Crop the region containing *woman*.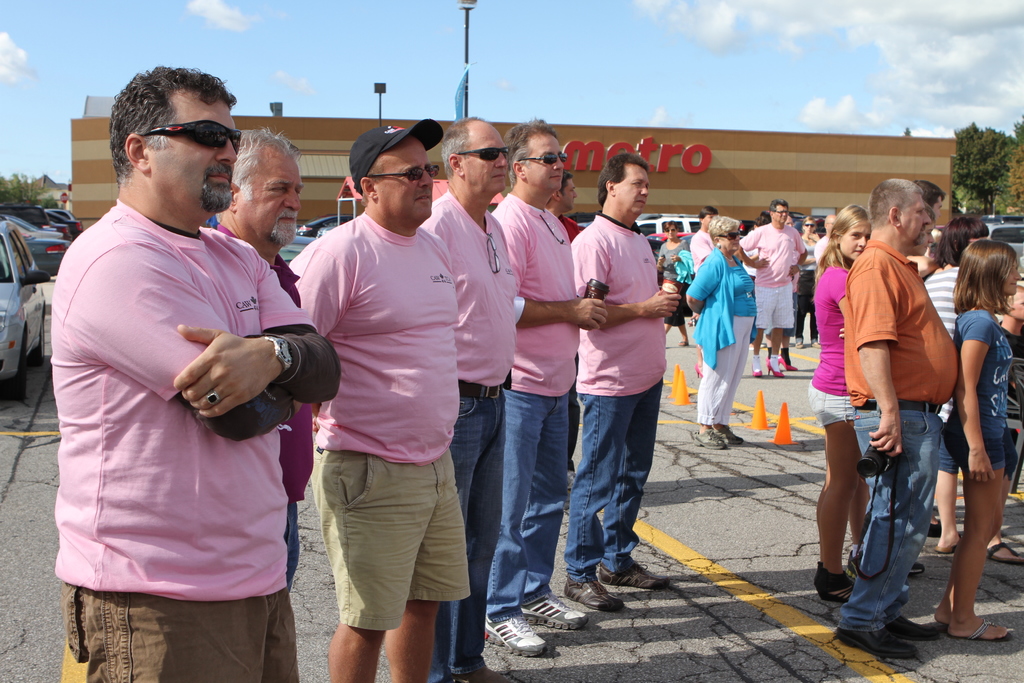
Crop region: x1=686 y1=211 x2=760 y2=449.
